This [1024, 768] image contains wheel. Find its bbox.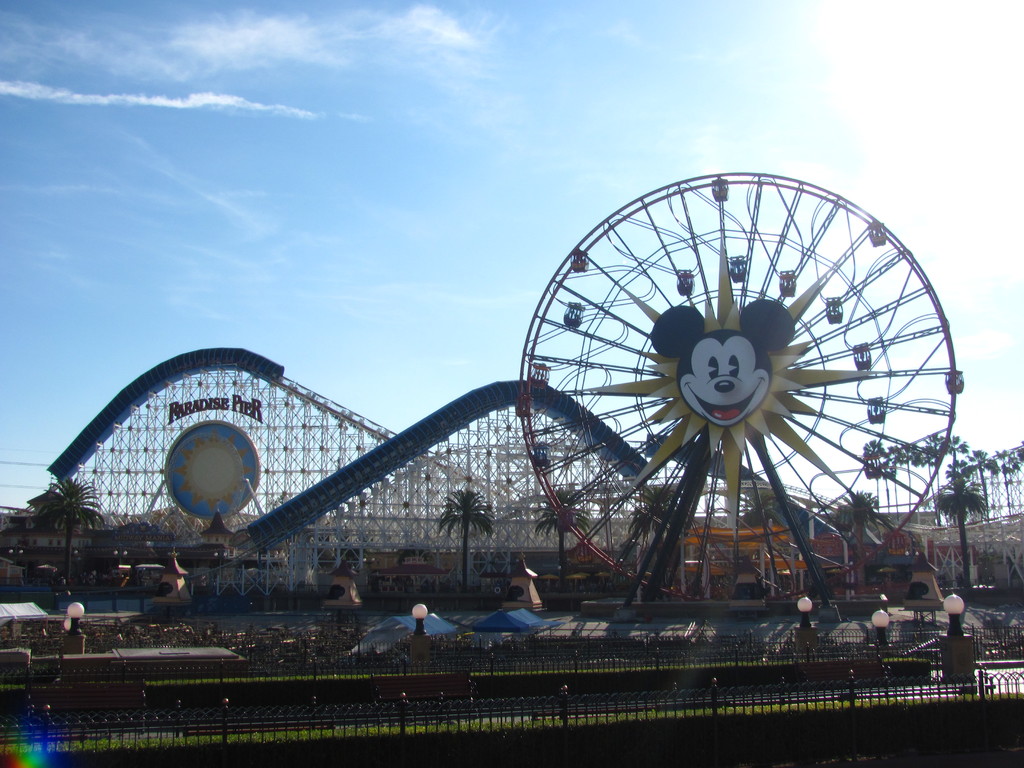
box=[514, 166, 963, 605].
